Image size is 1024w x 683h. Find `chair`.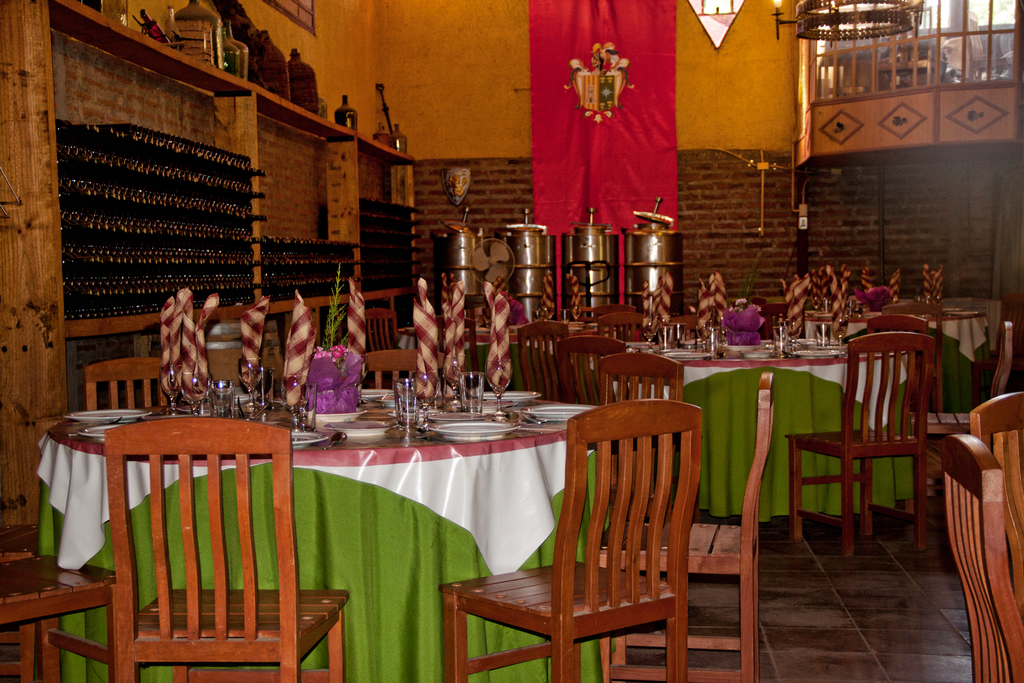
select_region(668, 315, 705, 342).
